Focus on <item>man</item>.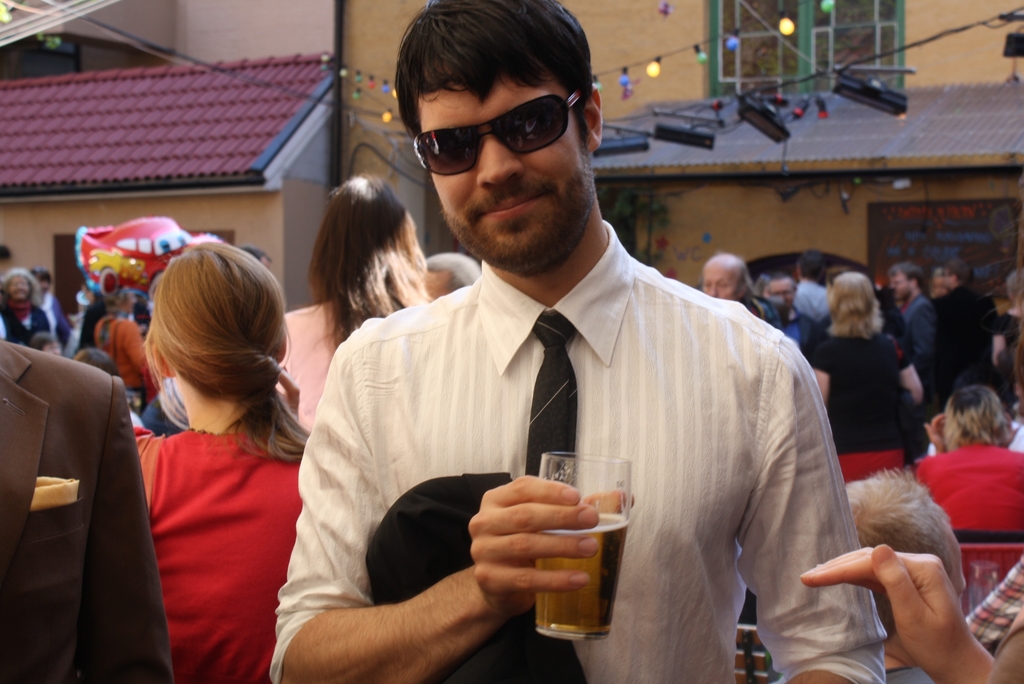
Focused at 270:0:890:683.
